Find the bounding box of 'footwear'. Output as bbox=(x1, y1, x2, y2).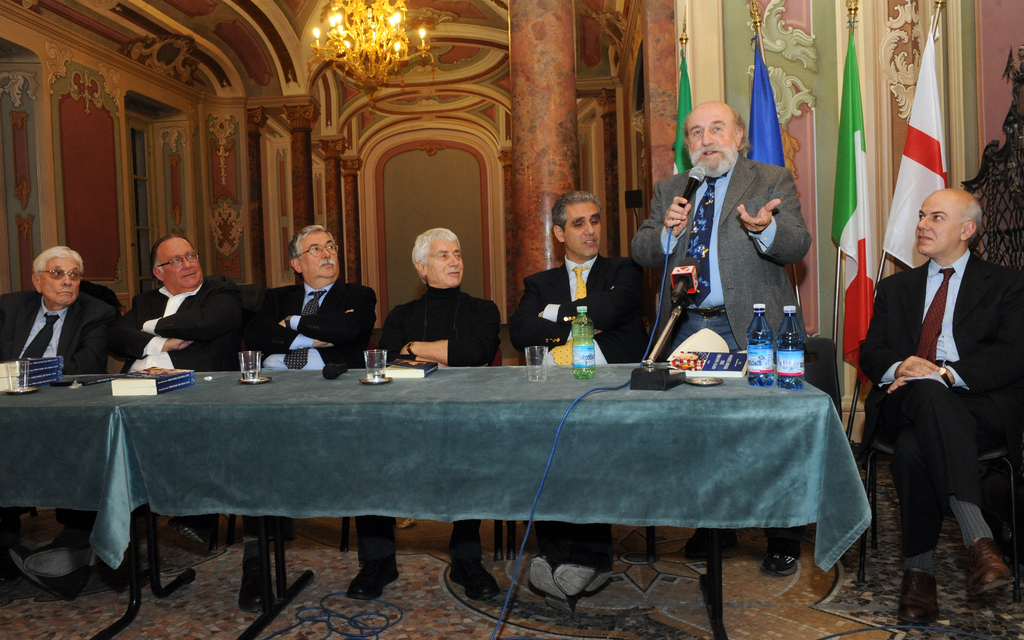
bbox=(897, 556, 964, 625).
